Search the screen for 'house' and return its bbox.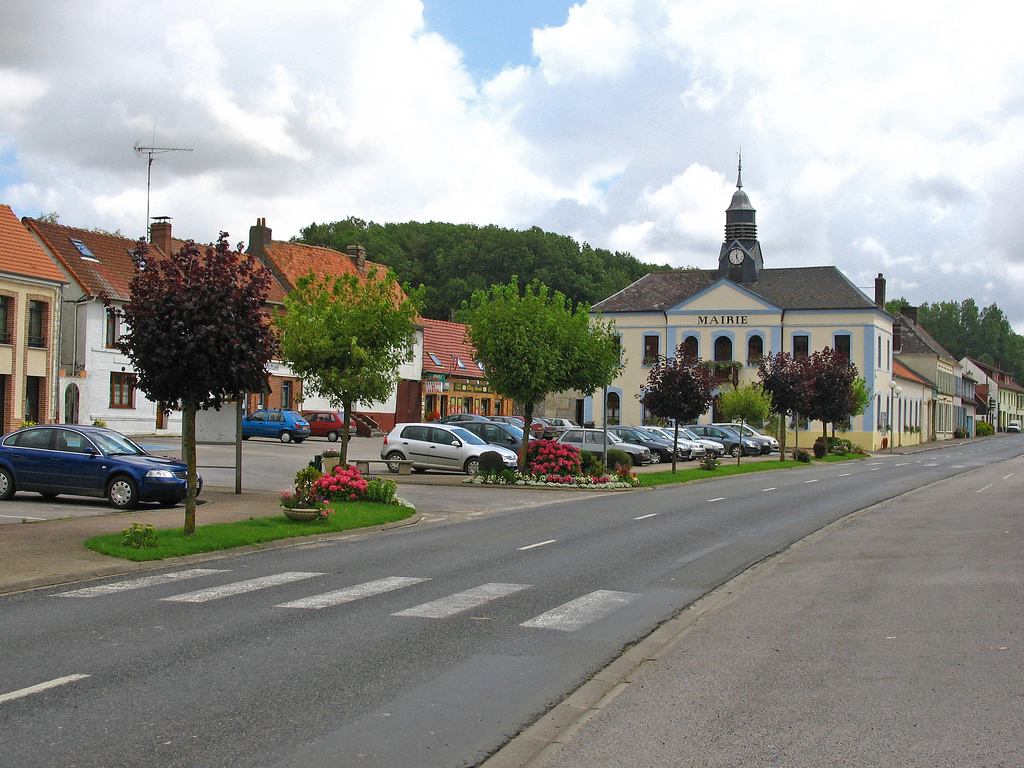
Found: {"left": 404, "top": 318, "right": 516, "bottom": 422}.
